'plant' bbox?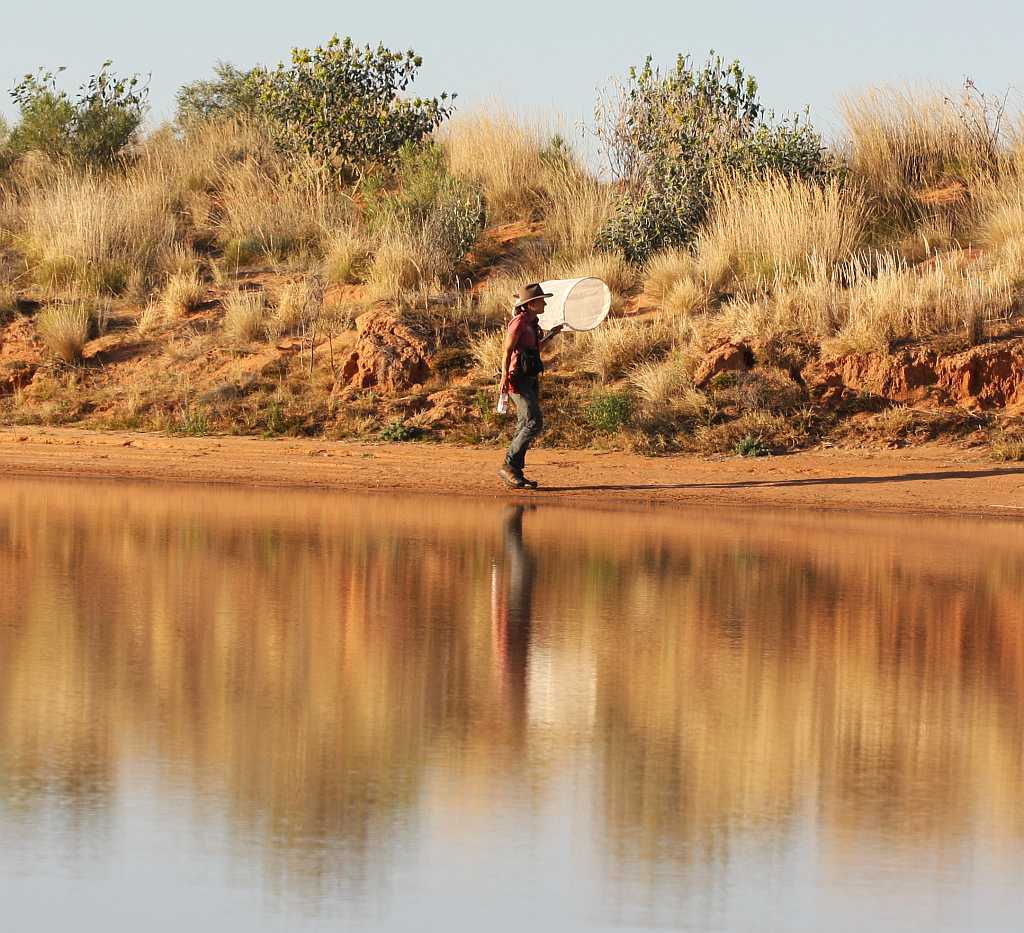
region(257, 380, 301, 445)
